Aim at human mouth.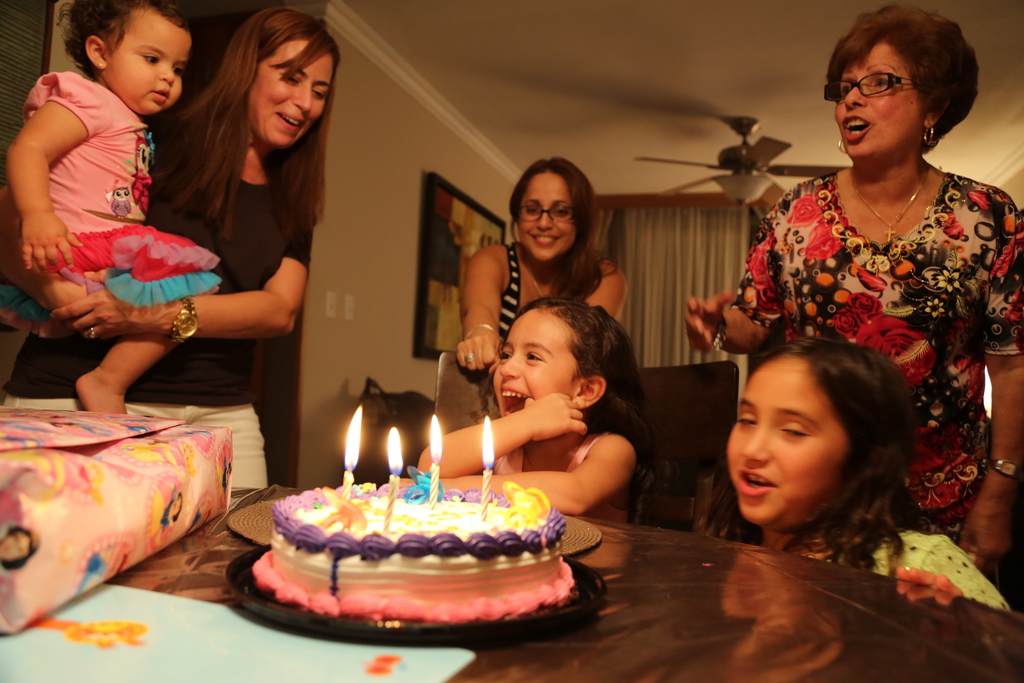
Aimed at box(498, 382, 535, 416).
